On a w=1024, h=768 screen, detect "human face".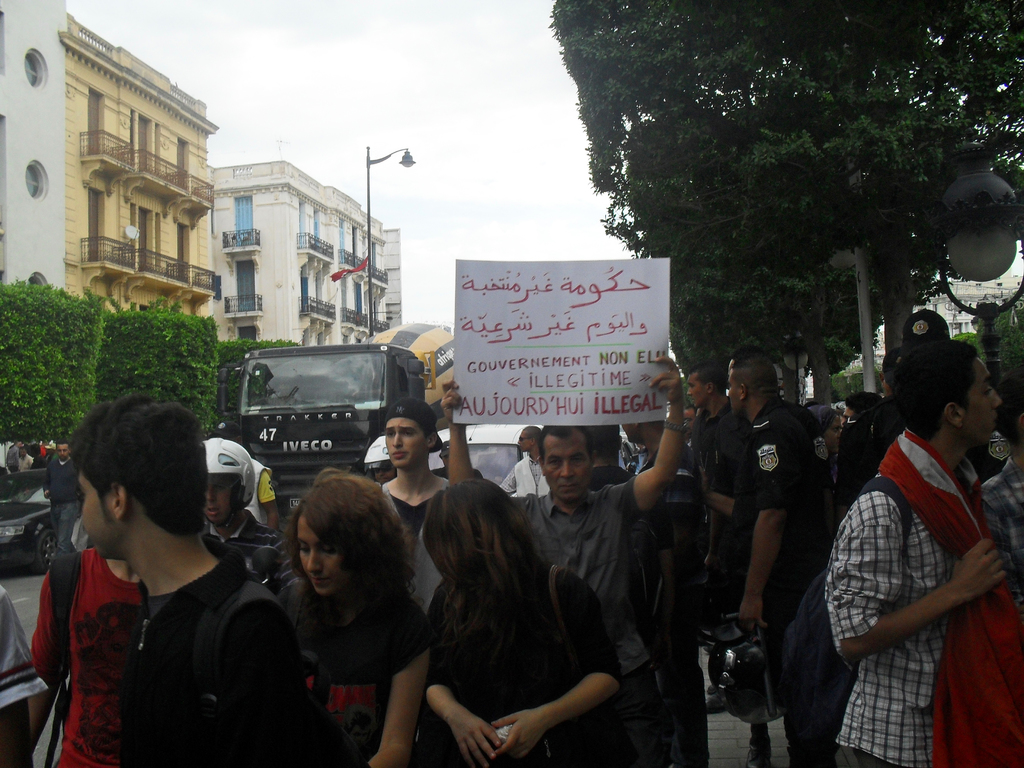
{"x1": 823, "y1": 413, "x2": 842, "y2": 454}.
